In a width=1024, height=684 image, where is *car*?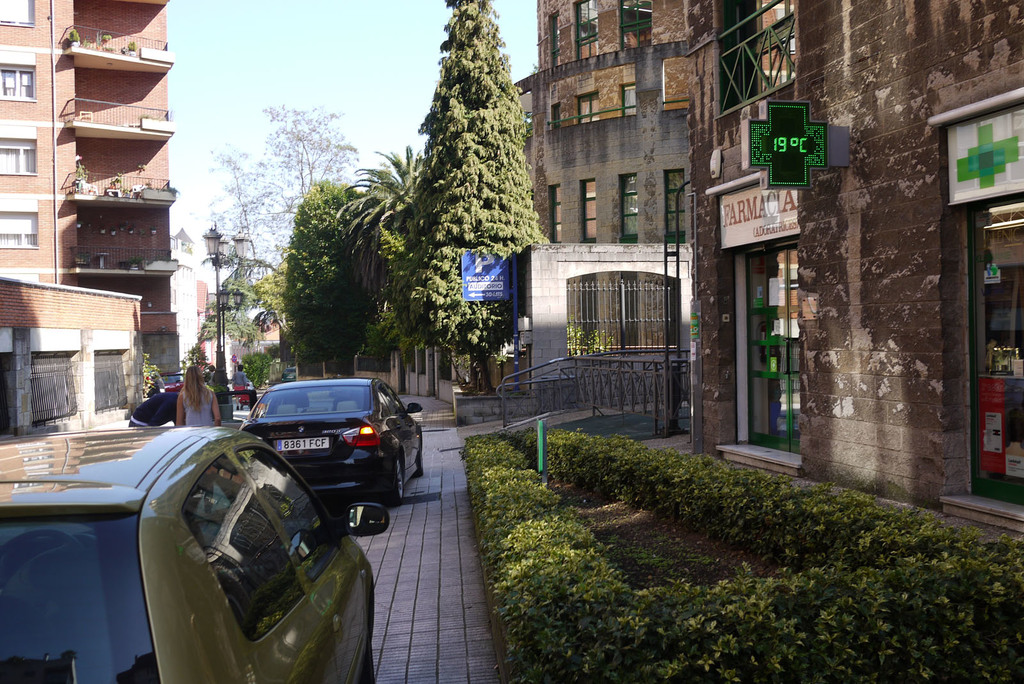
bbox=[244, 379, 424, 501].
